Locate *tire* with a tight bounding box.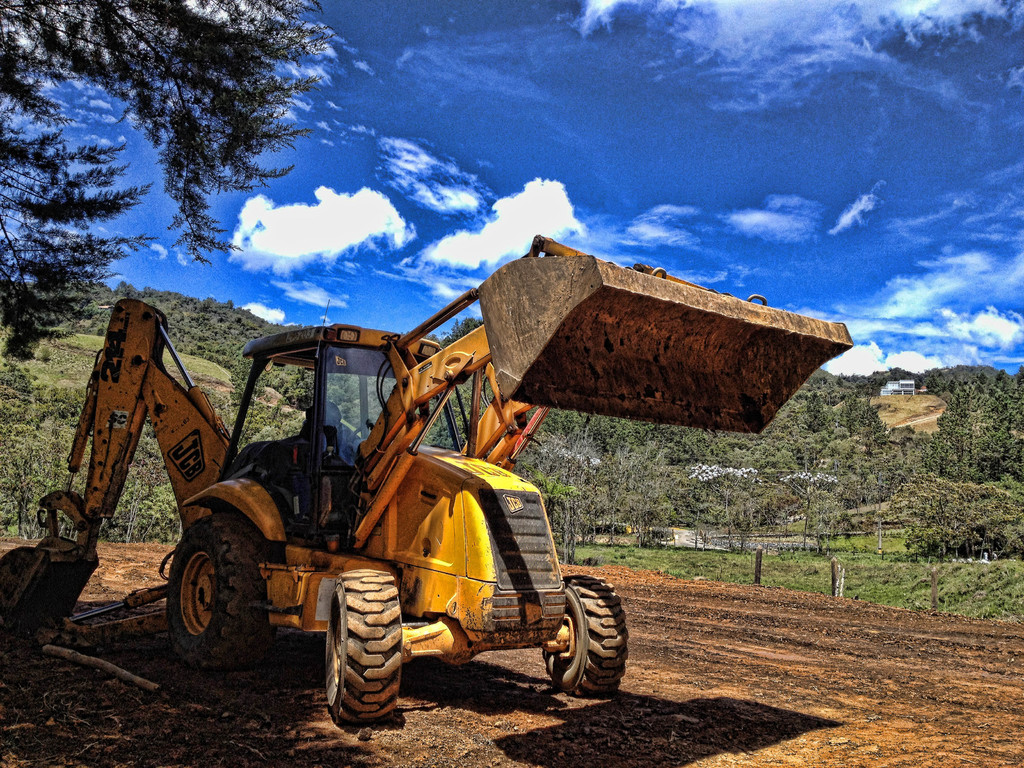
{"left": 541, "top": 572, "right": 620, "bottom": 708}.
